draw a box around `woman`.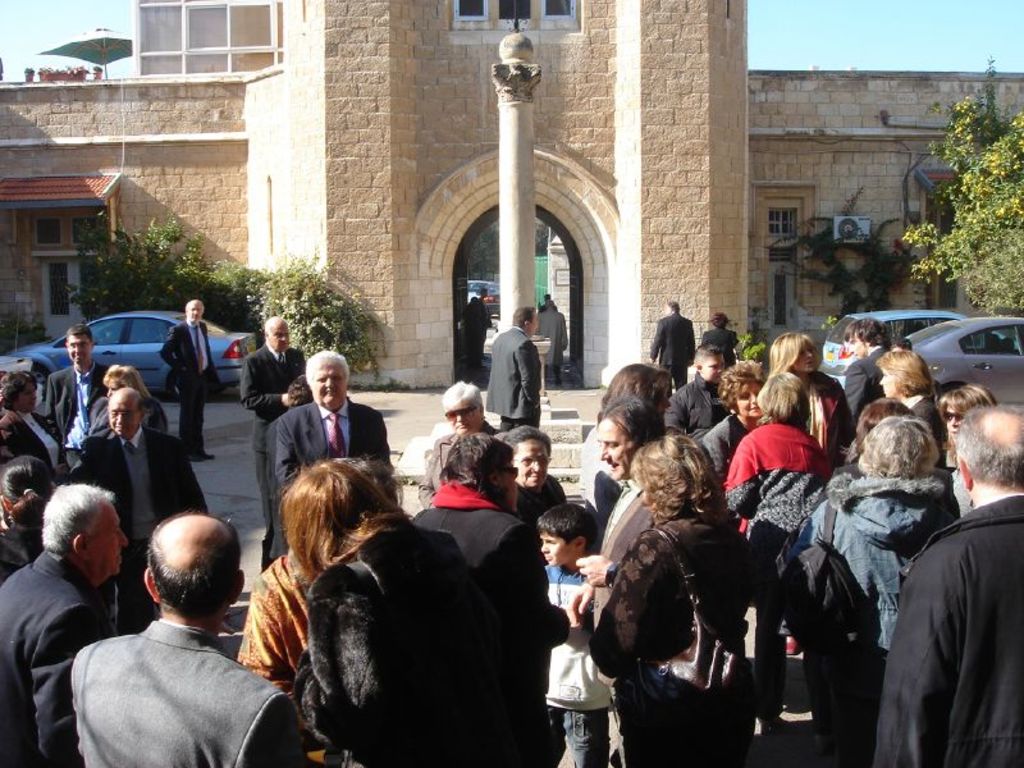
Rect(586, 442, 765, 767).
